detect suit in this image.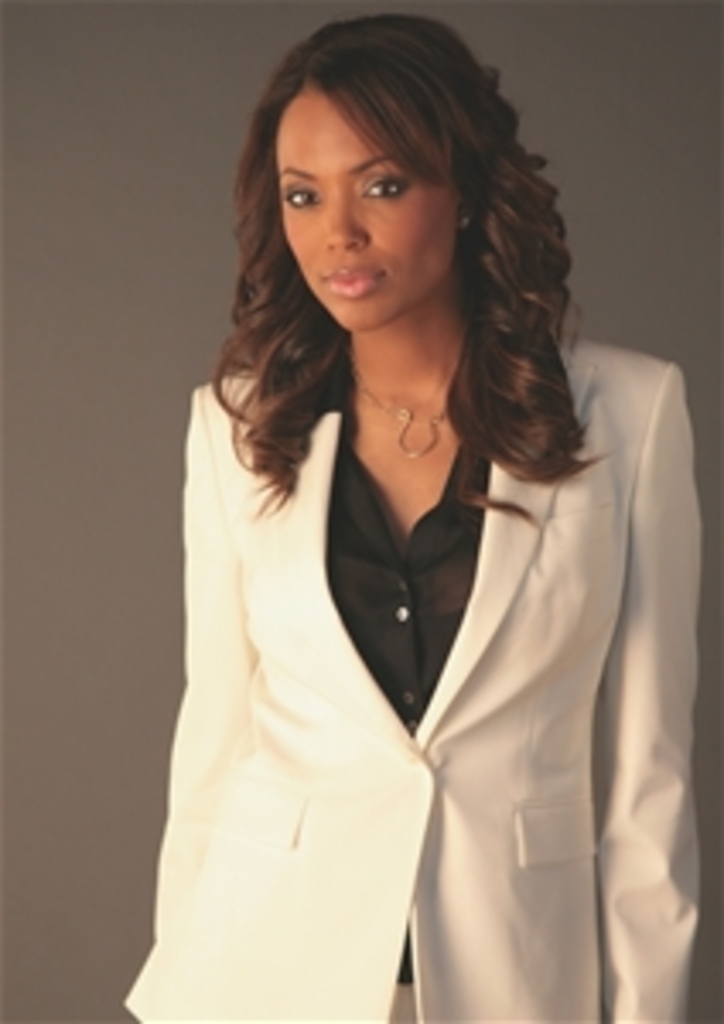
Detection: 137, 212, 723, 1023.
